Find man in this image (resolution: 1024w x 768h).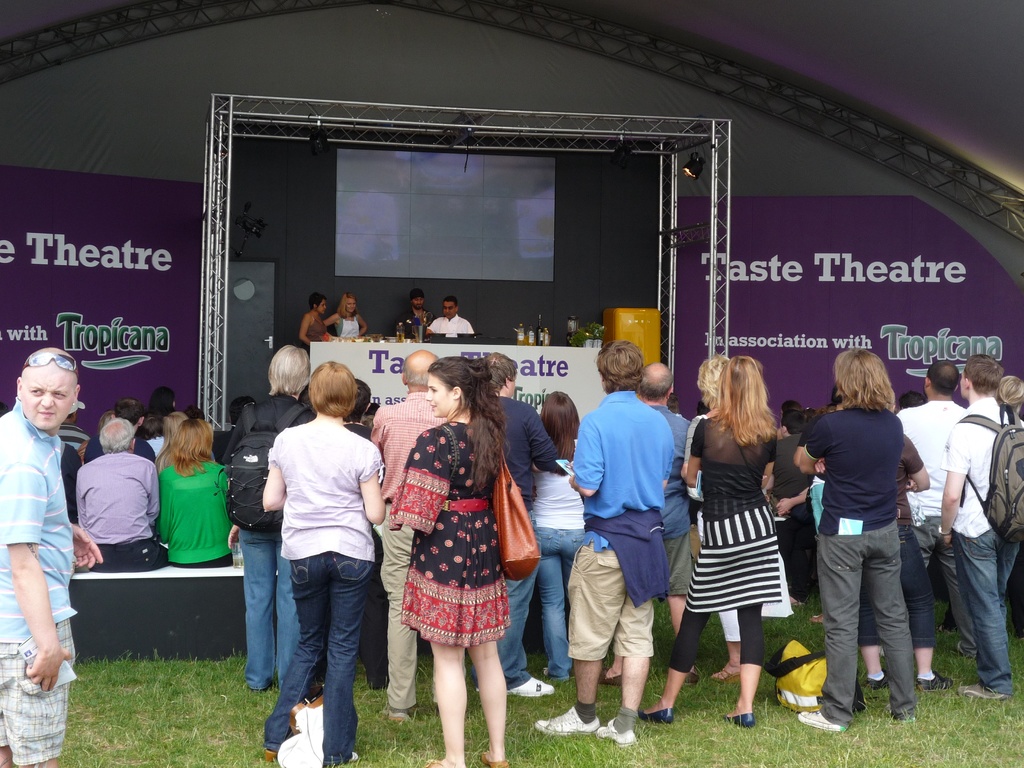
[481,349,574,699].
